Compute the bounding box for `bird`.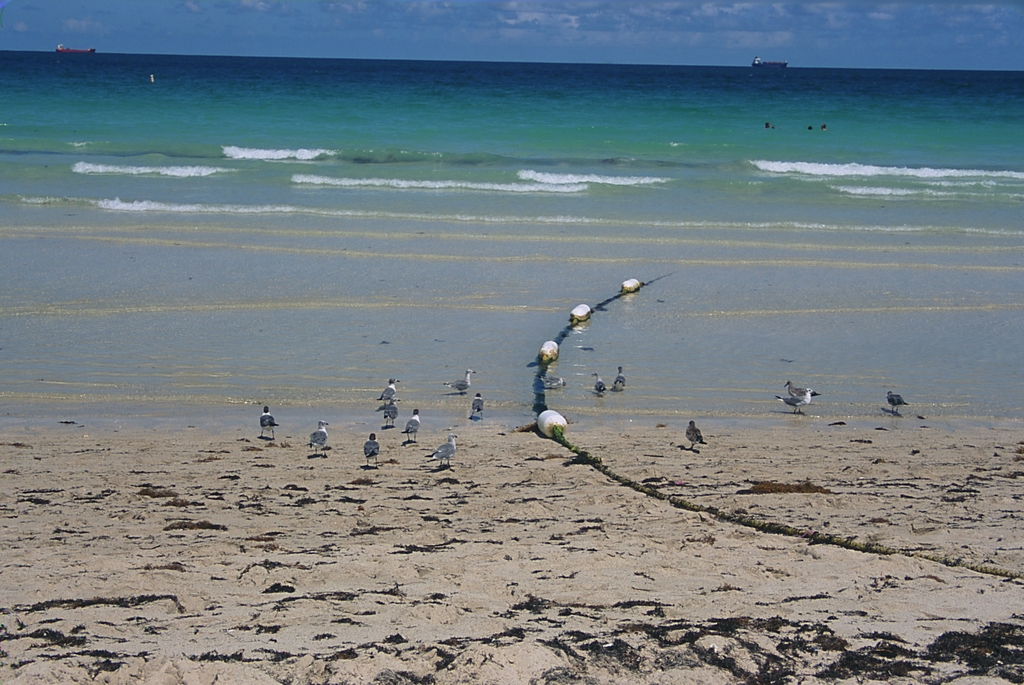
593, 371, 610, 394.
